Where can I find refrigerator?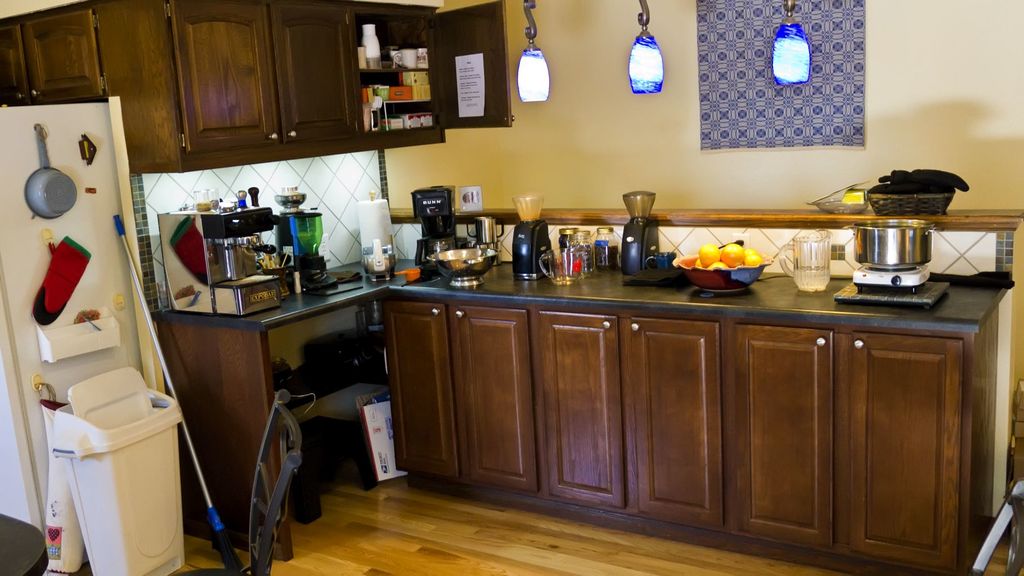
You can find it at [left=13, top=69, right=172, bottom=575].
